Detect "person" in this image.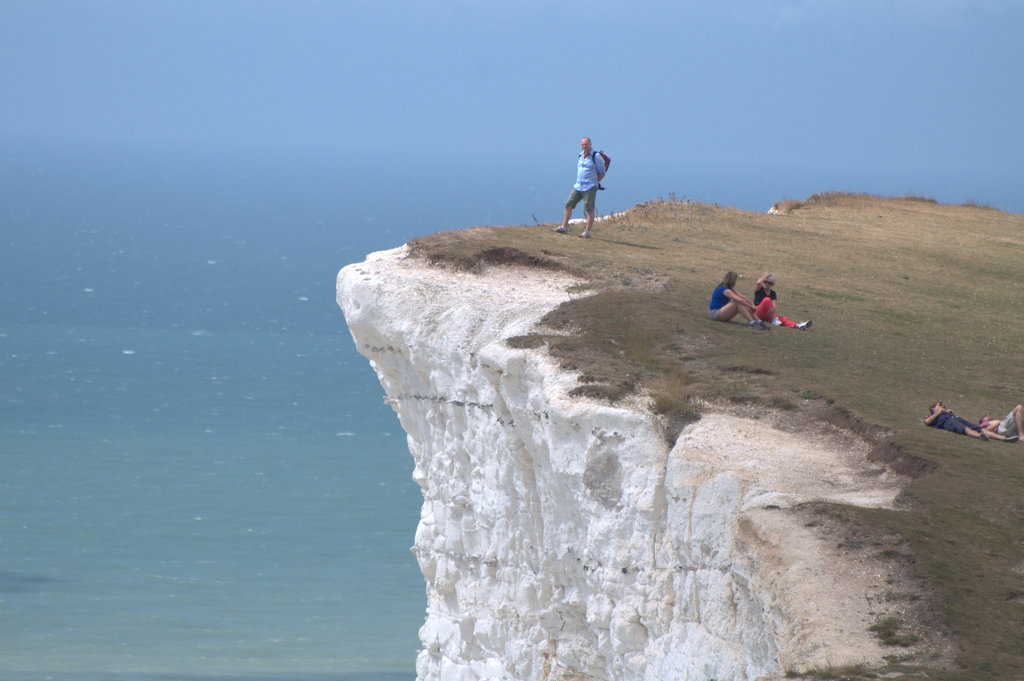
Detection: (977,404,1023,442).
